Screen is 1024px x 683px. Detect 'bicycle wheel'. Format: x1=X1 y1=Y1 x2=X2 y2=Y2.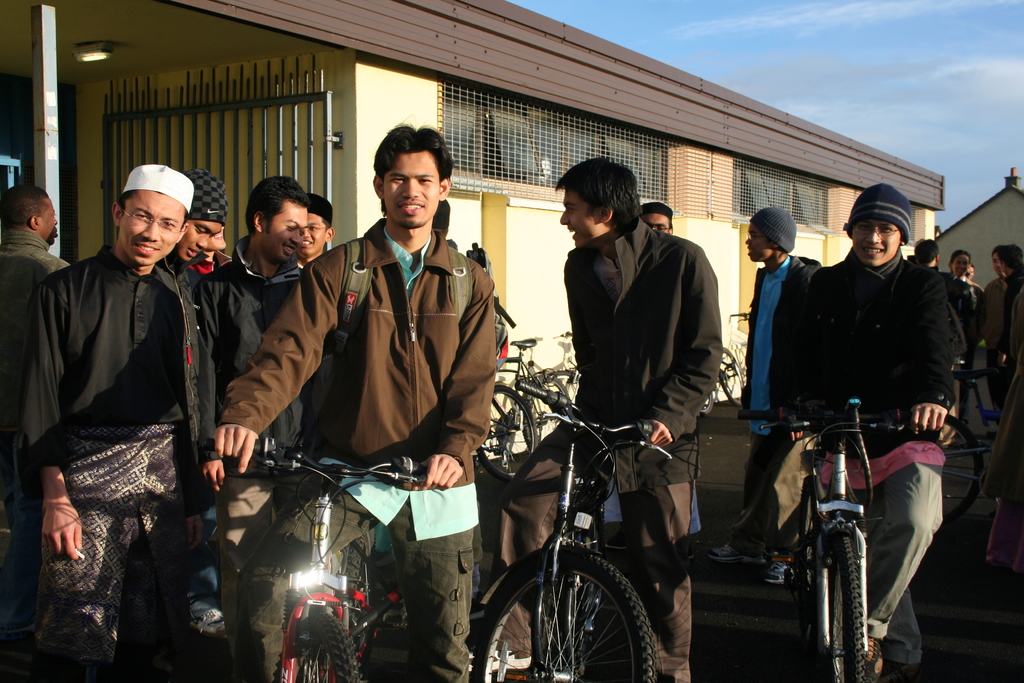
x1=275 y1=602 x2=360 y2=682.
